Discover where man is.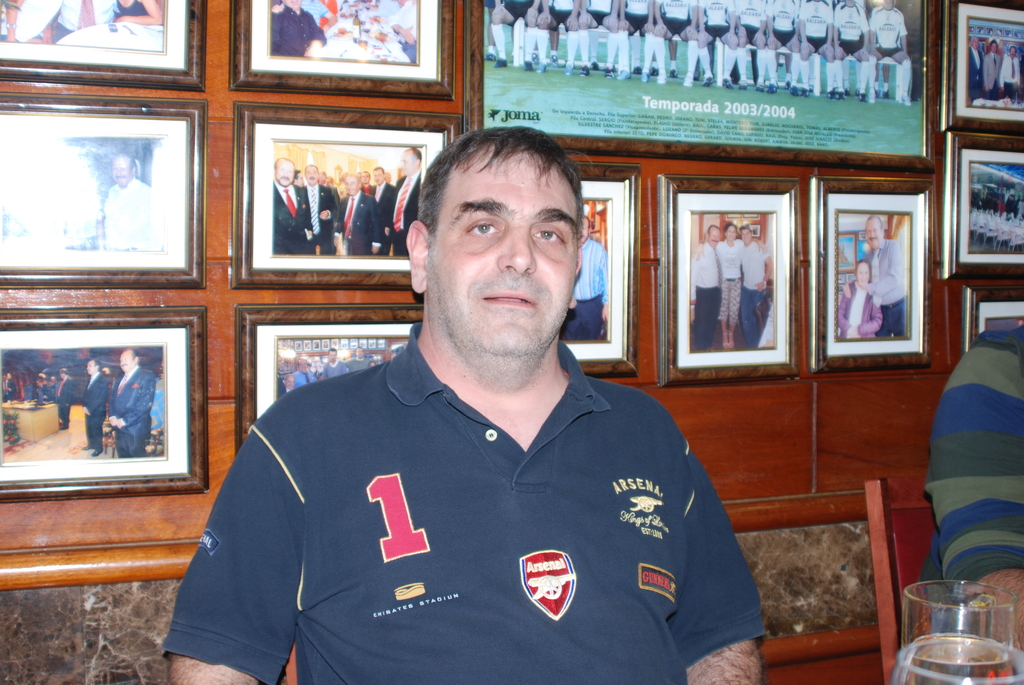
Discovered at l=538, t=0, r=582, b=65.
